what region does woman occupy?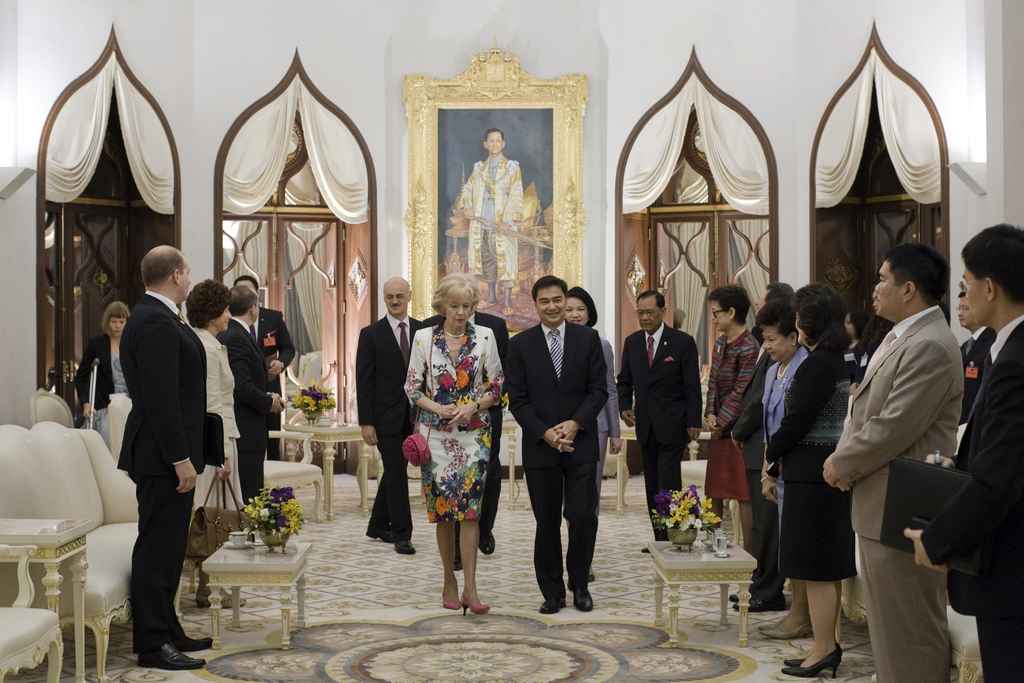
<region>186, 278, 249, 607</region>.
